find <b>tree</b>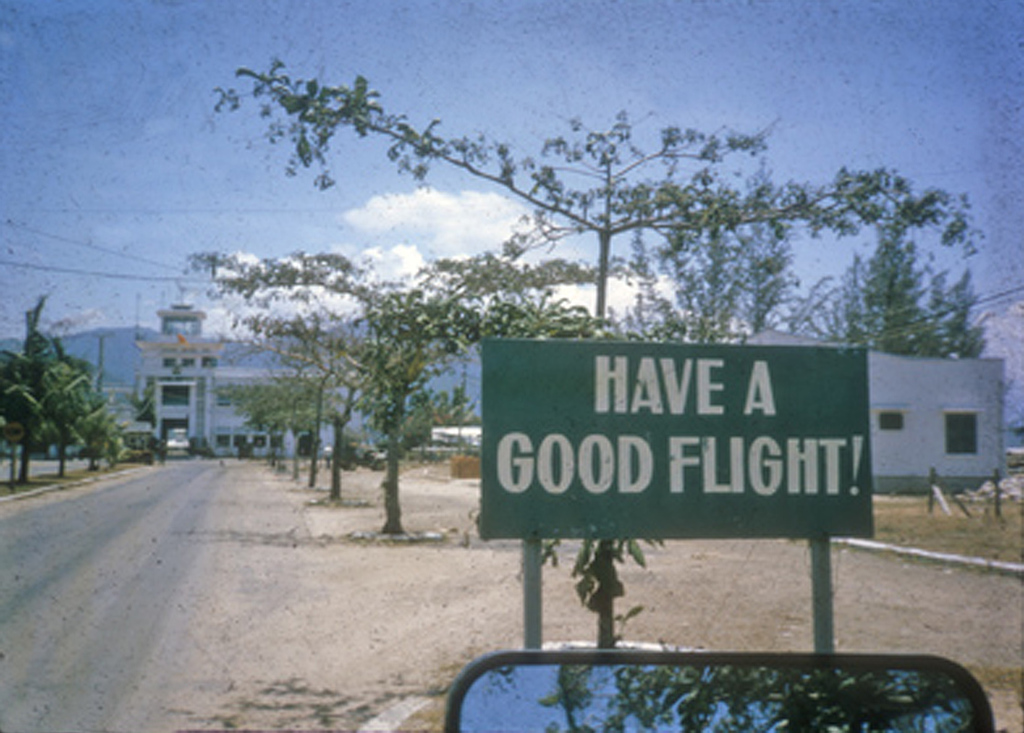
(x1=0, y1=288, x2=128, y2=480)
